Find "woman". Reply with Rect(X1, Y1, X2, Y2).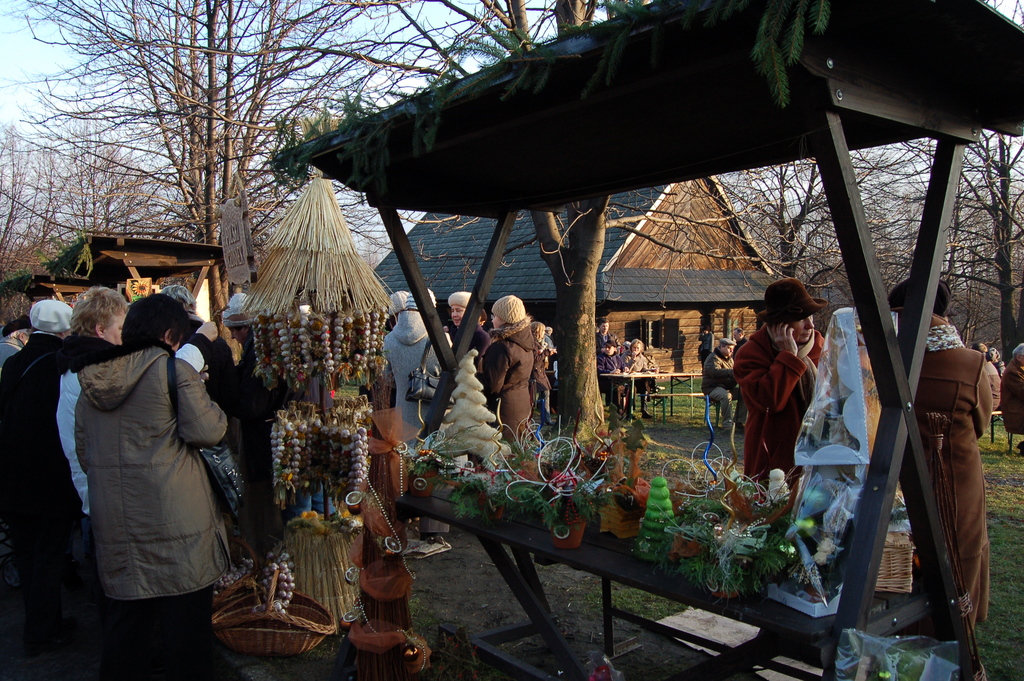
Rect(732, 272, 840, 502).
